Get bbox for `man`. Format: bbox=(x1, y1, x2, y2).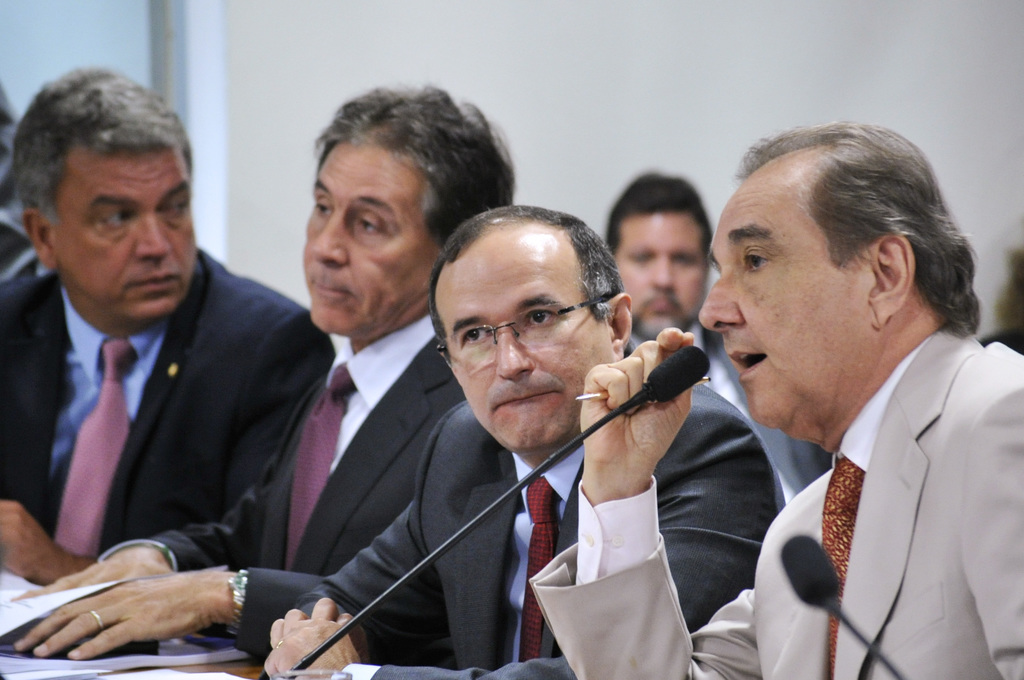
bbox=(10, 92, 518, 661).
